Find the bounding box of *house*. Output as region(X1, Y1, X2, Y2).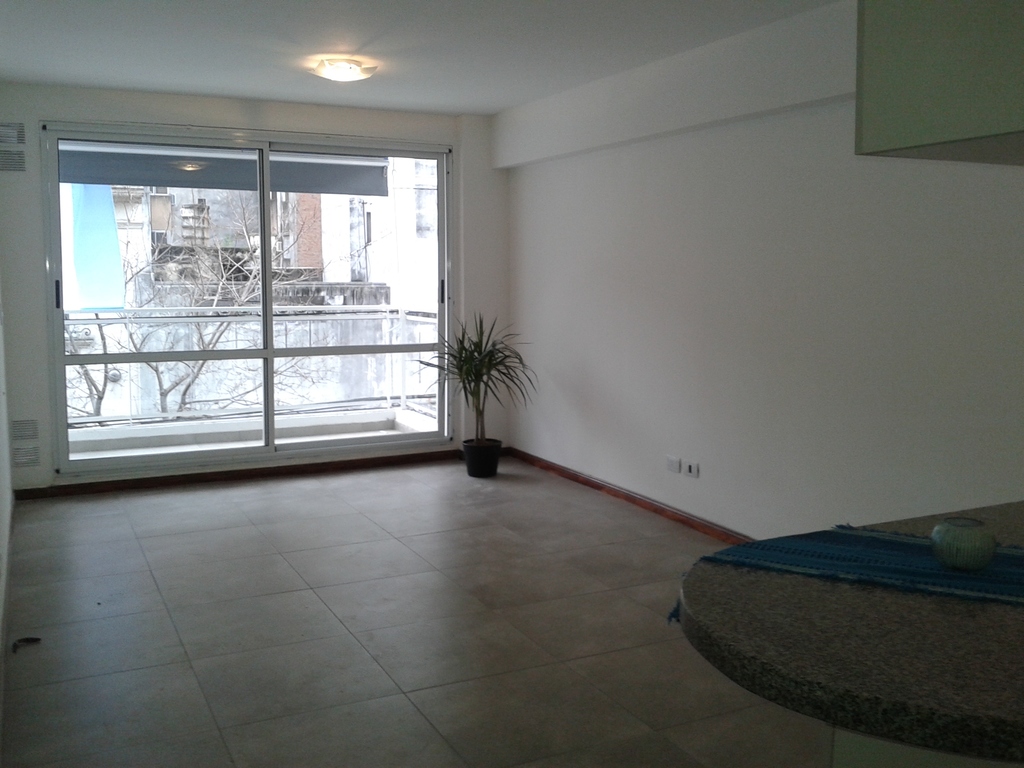
region(0, 0, 1023, 767).
